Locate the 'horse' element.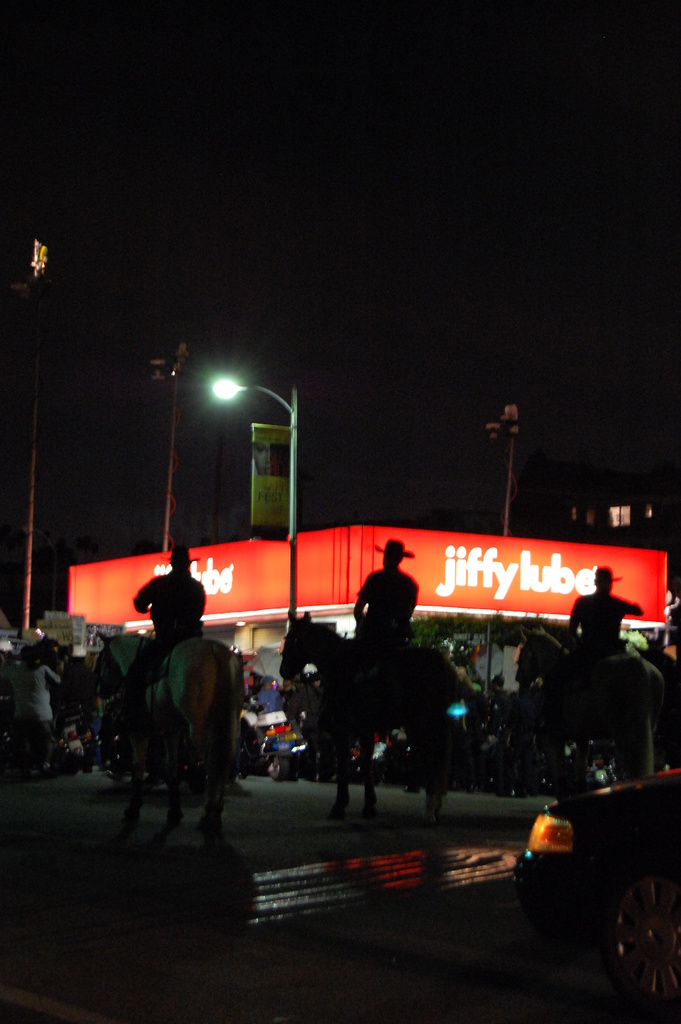
Element bbox: 508, 612, 662, 788.
